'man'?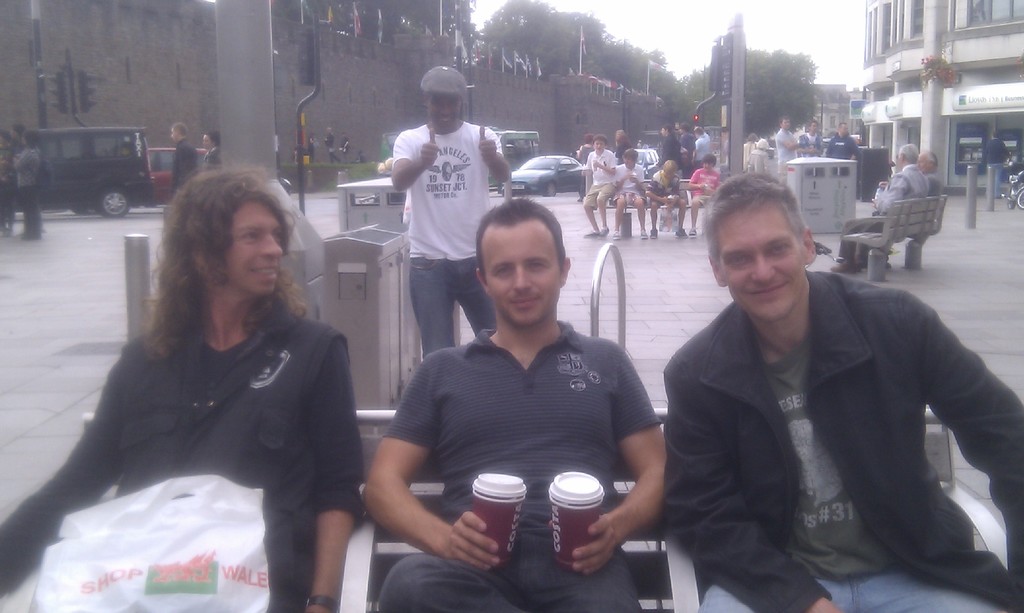
select_region(916, 148, 947, 198)
